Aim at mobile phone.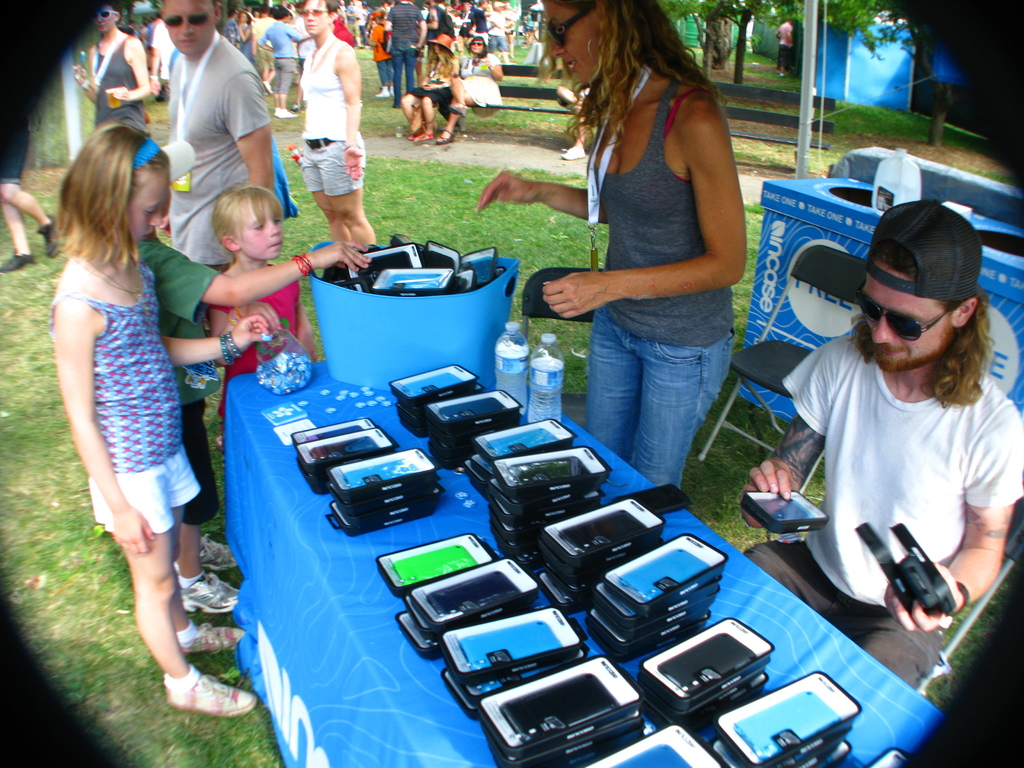
Aimed at crop(403, 371, 465, 395).
